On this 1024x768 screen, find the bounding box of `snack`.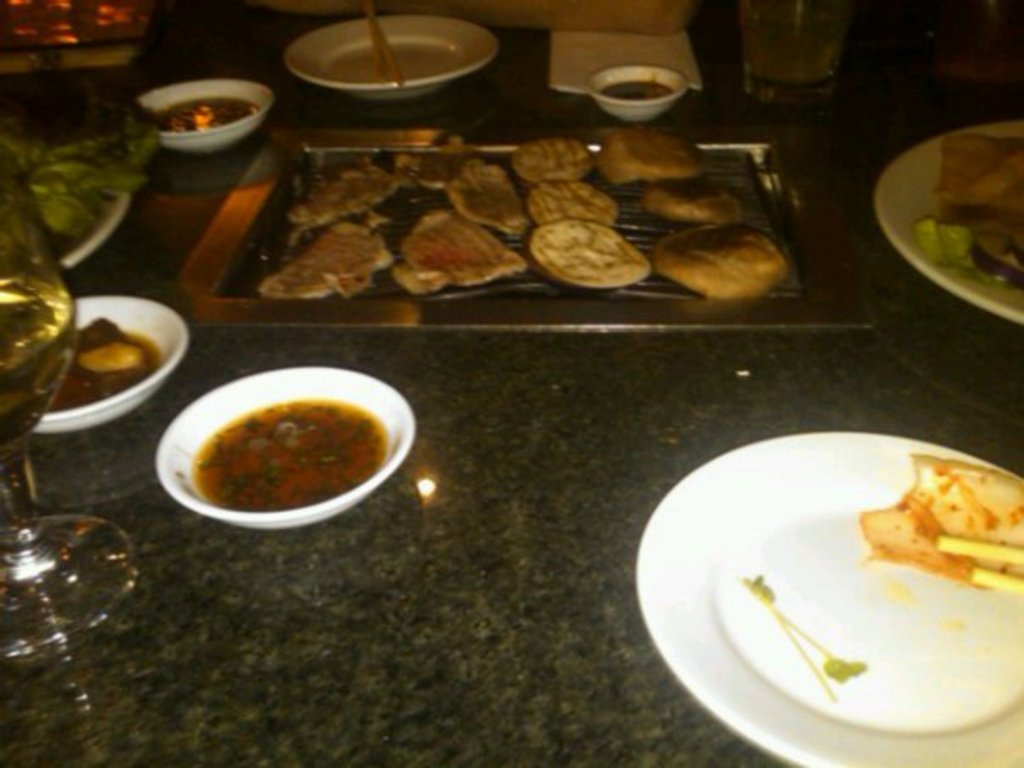
Bounding box: locate(646, 234, 793, 297).
